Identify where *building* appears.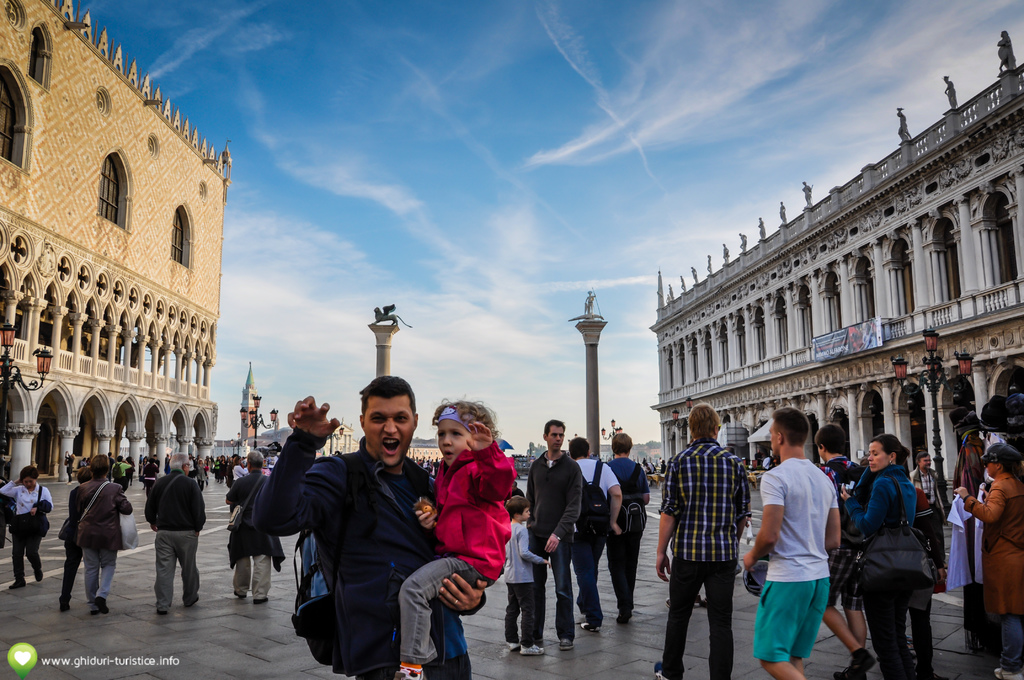
Appears at 650:33:1023:508.
